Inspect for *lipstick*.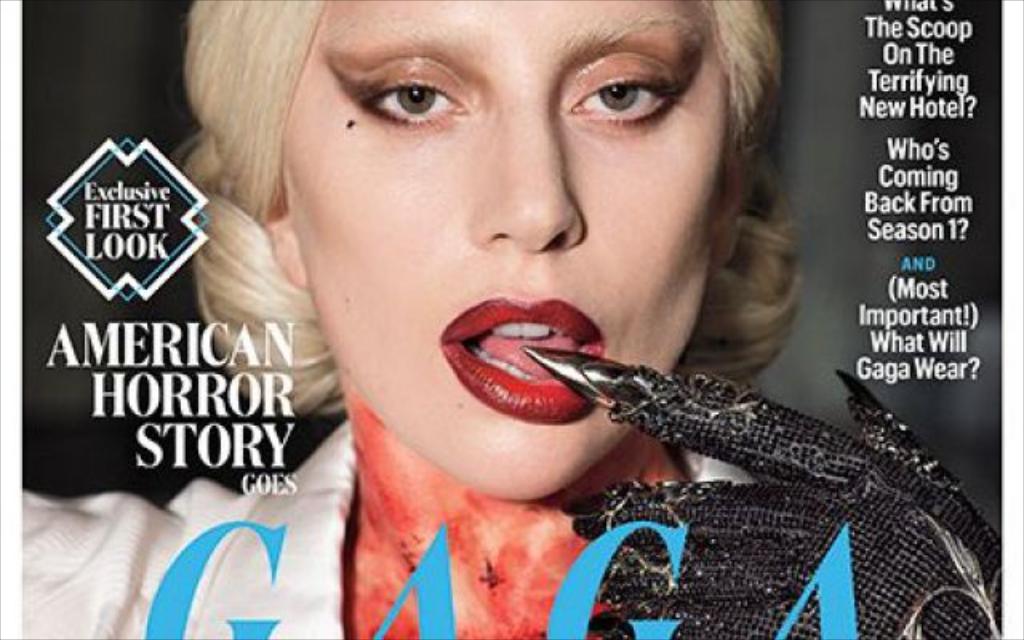
Inspection: [429,291,632,429].
